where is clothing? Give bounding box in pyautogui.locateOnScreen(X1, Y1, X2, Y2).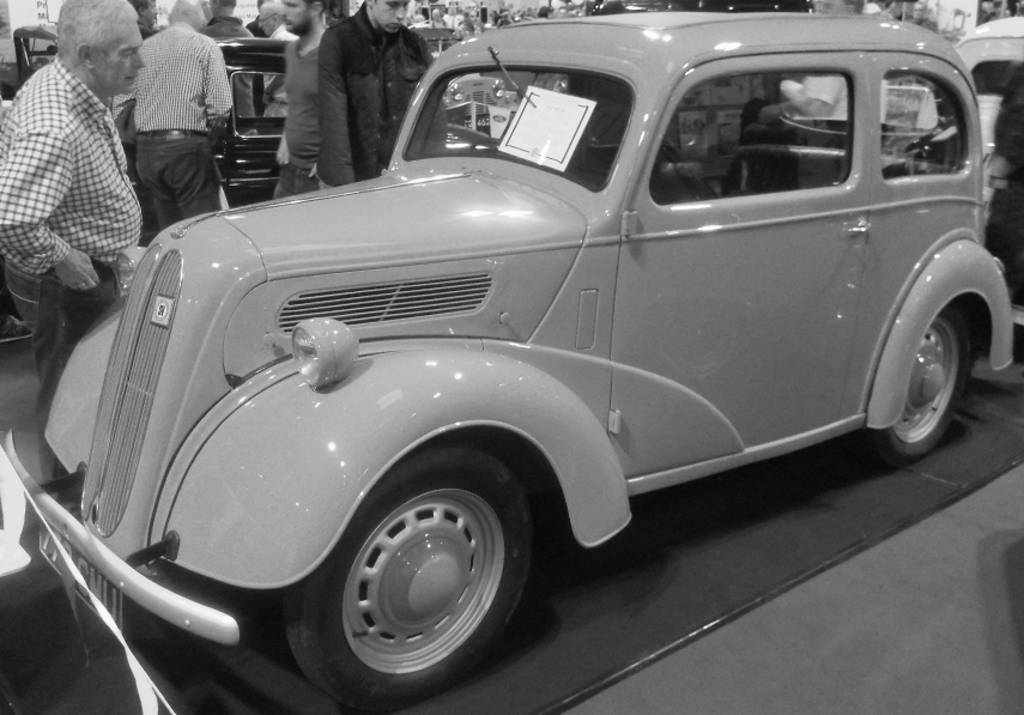
pyautogui.locateOnScreen(129, 22, 228, 234).
